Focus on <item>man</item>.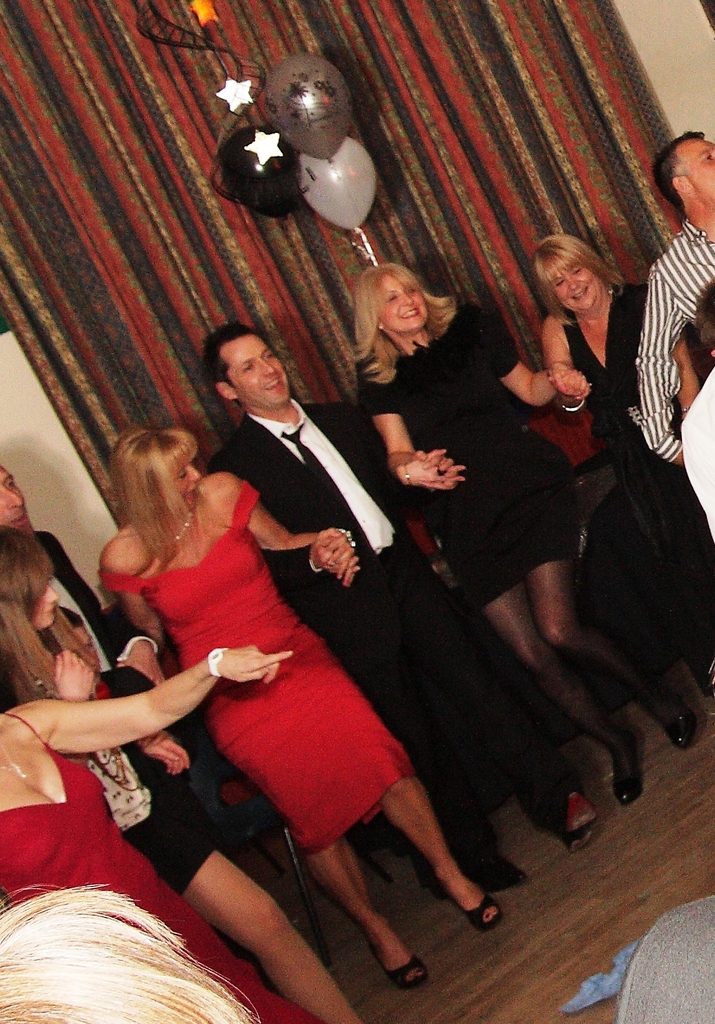
Focused at <bbox>633, 130, 714, 473</bbox>.
